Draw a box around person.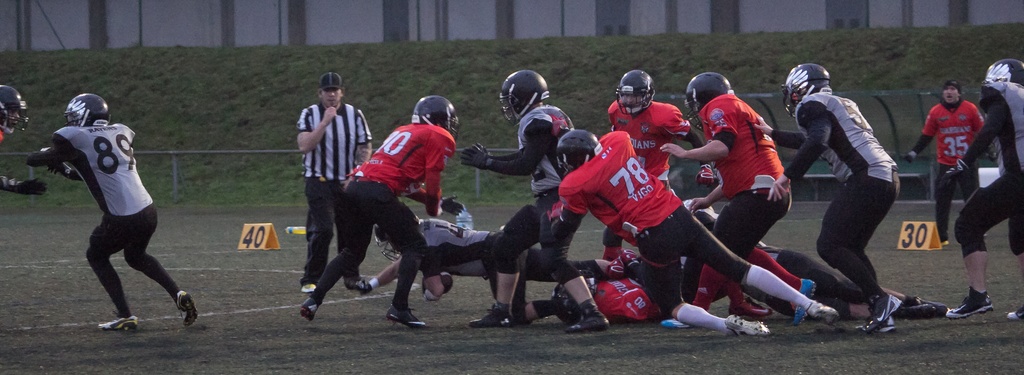
<bbox>449, 66, 612, 335</bbox>.
